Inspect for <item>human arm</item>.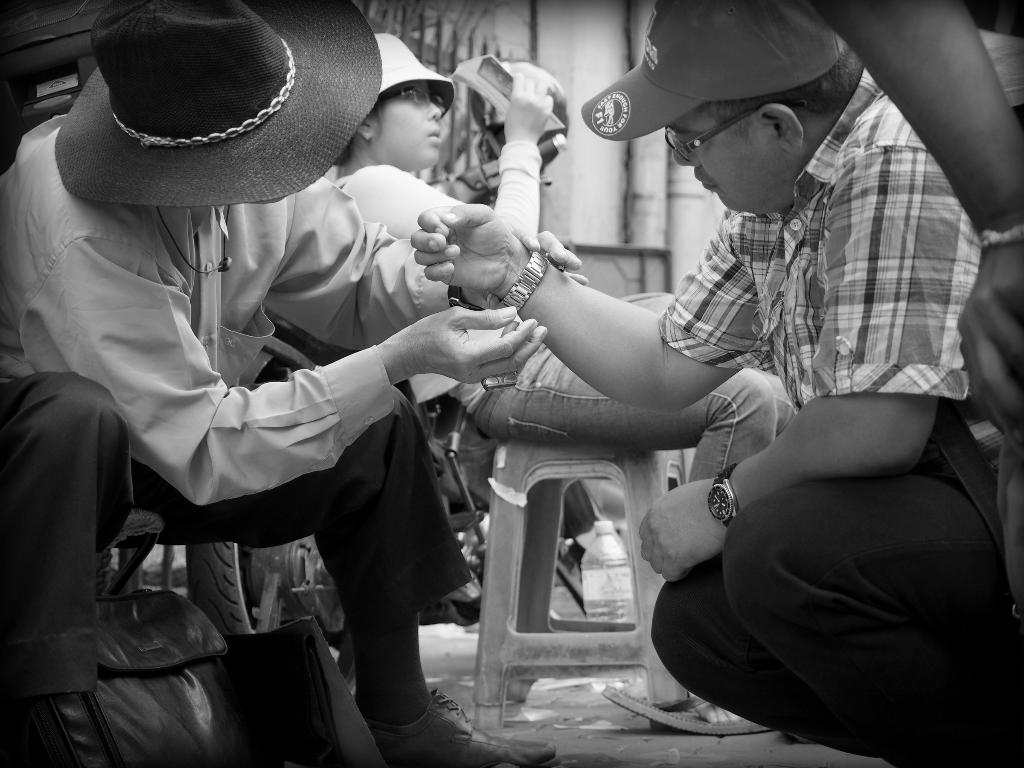
Inspection: region(19, 241, 550, 511).
